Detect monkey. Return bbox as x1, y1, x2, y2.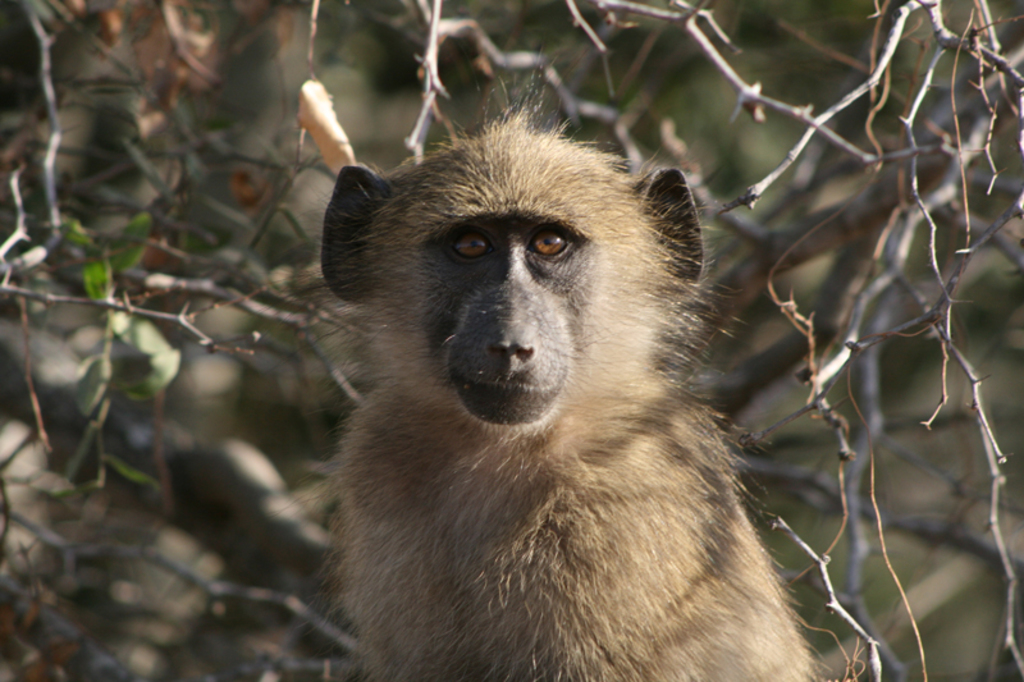
276, 107, 815, 673.
